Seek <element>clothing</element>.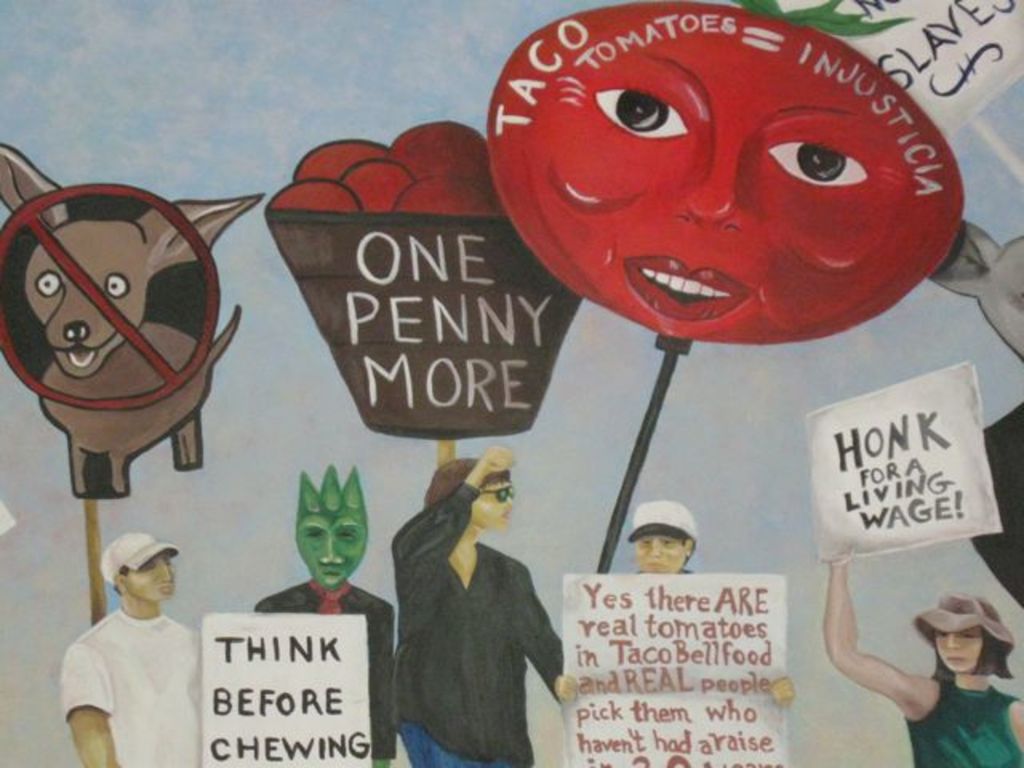
<region>379, 477, 566, 766</region>.
